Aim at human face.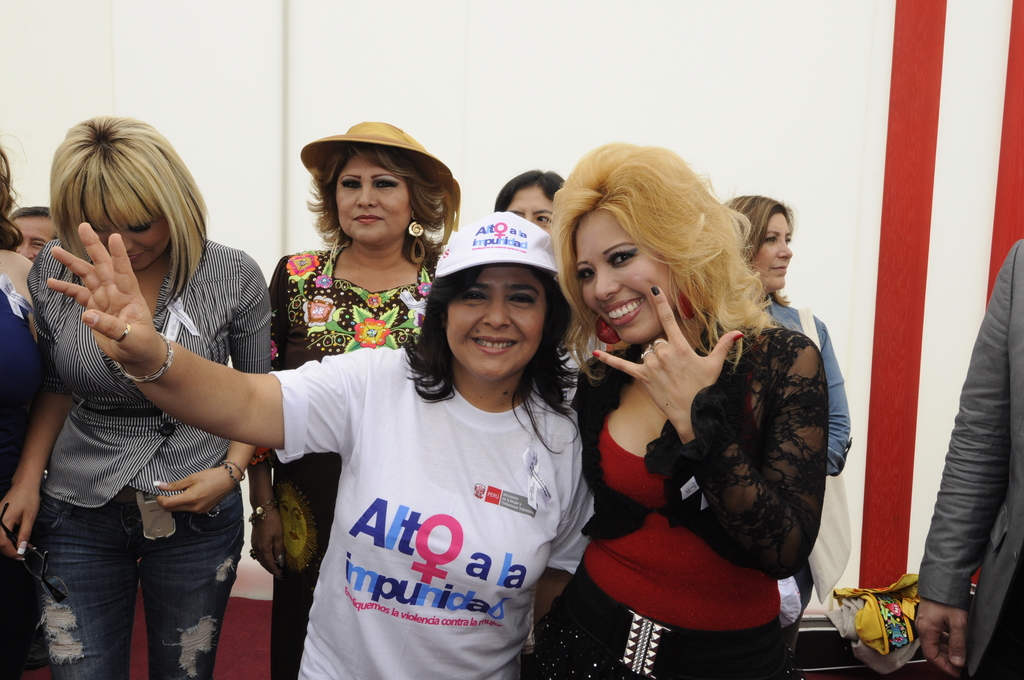
Aimed at left=506, top=188, right=554, bottom=234.
